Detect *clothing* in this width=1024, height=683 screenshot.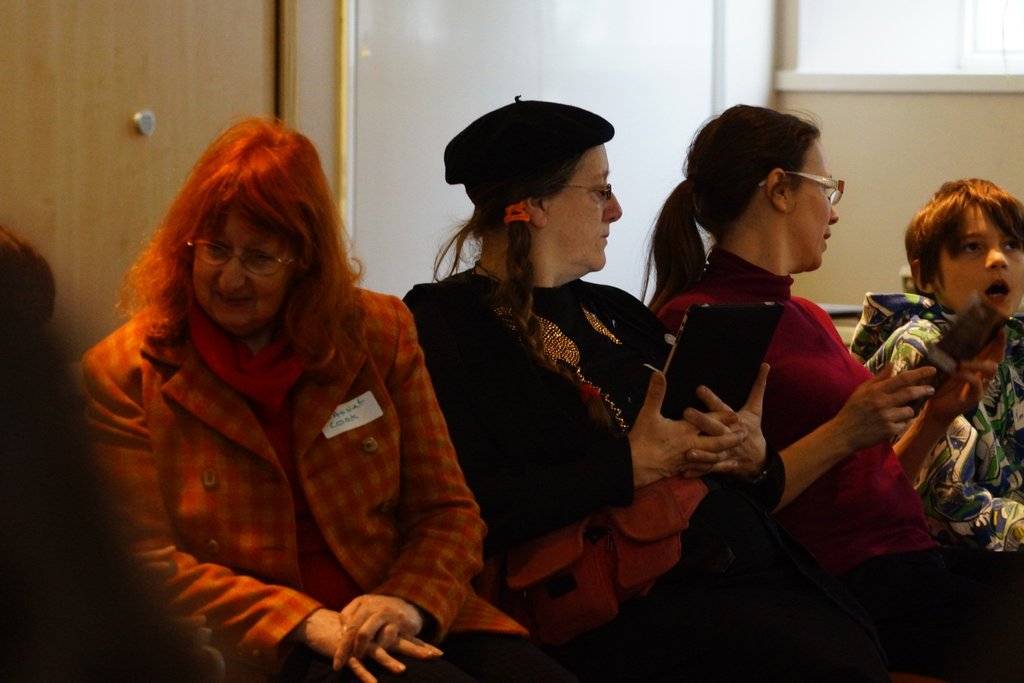
Detection: {"x1": 76, "y1": 259, "x2": 540, "y2": 682}.
